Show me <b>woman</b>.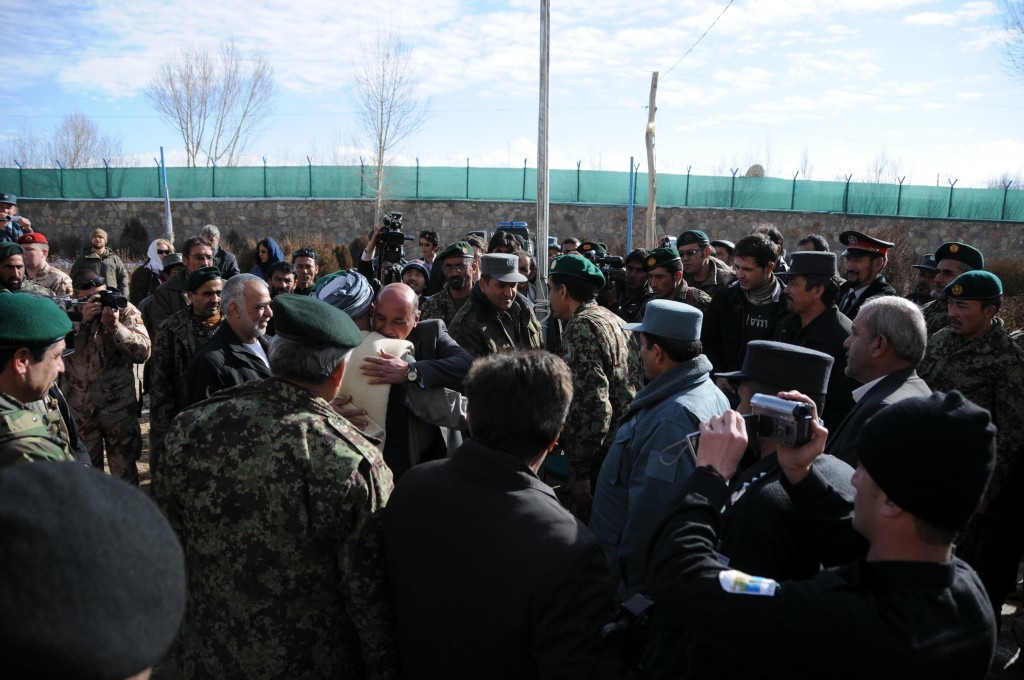
<b>woman</b> is here: (346,232,369,266).
